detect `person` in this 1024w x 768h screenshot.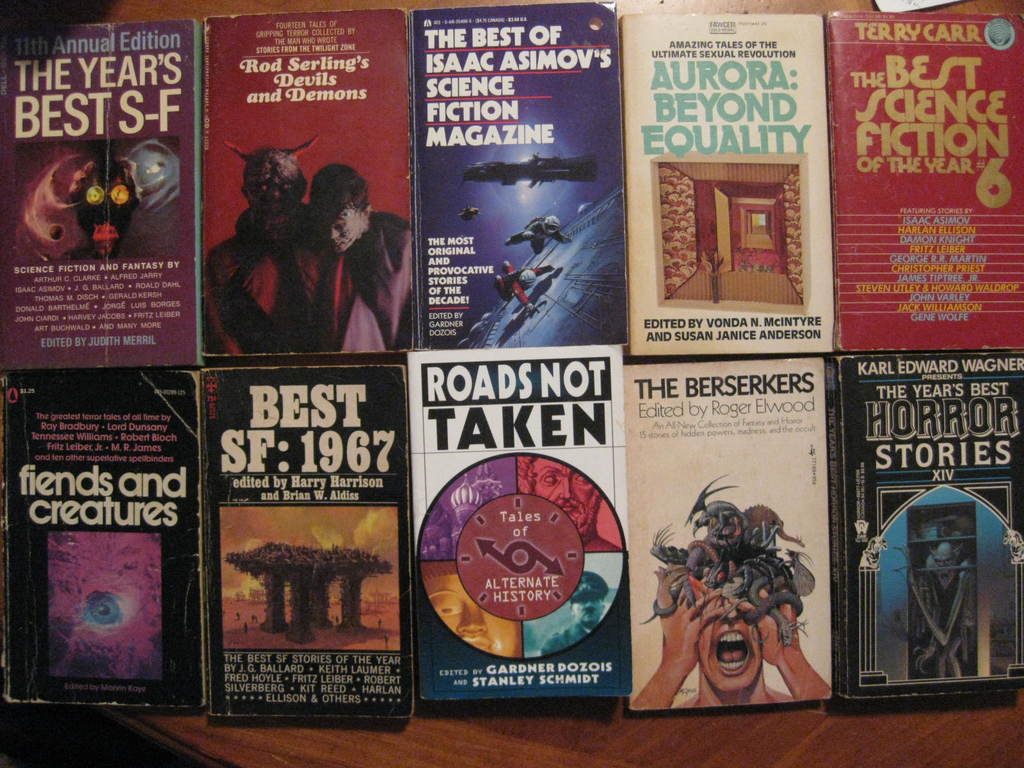
Detection: bbox(309, 164, 414, 348).
